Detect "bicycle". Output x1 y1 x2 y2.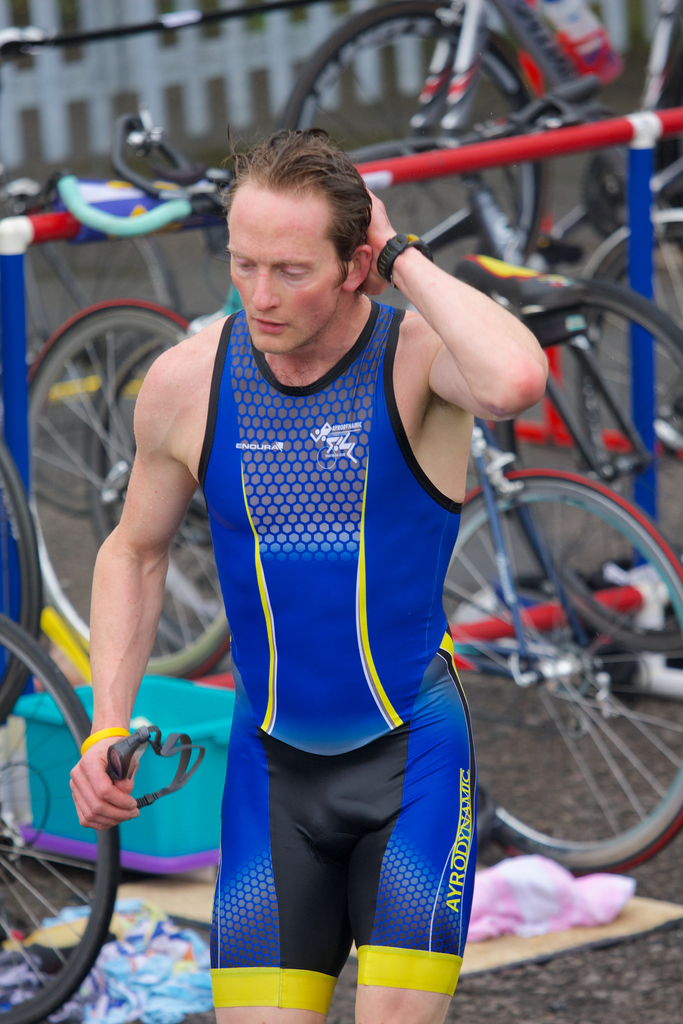
0 108 682 669.
